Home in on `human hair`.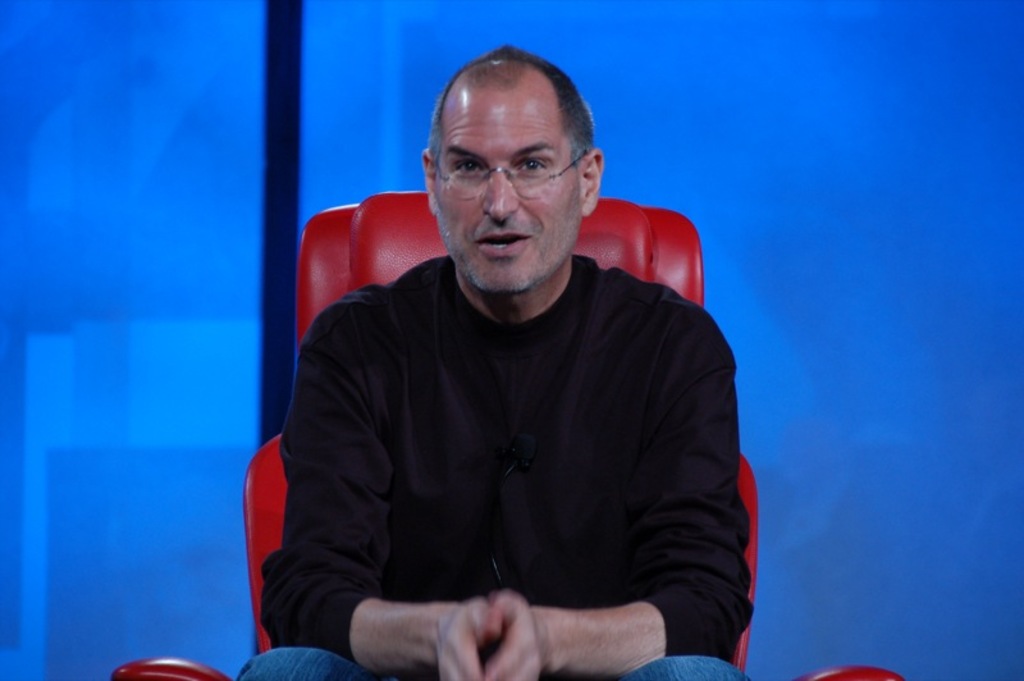
Homed in at [424,44,600,201].
